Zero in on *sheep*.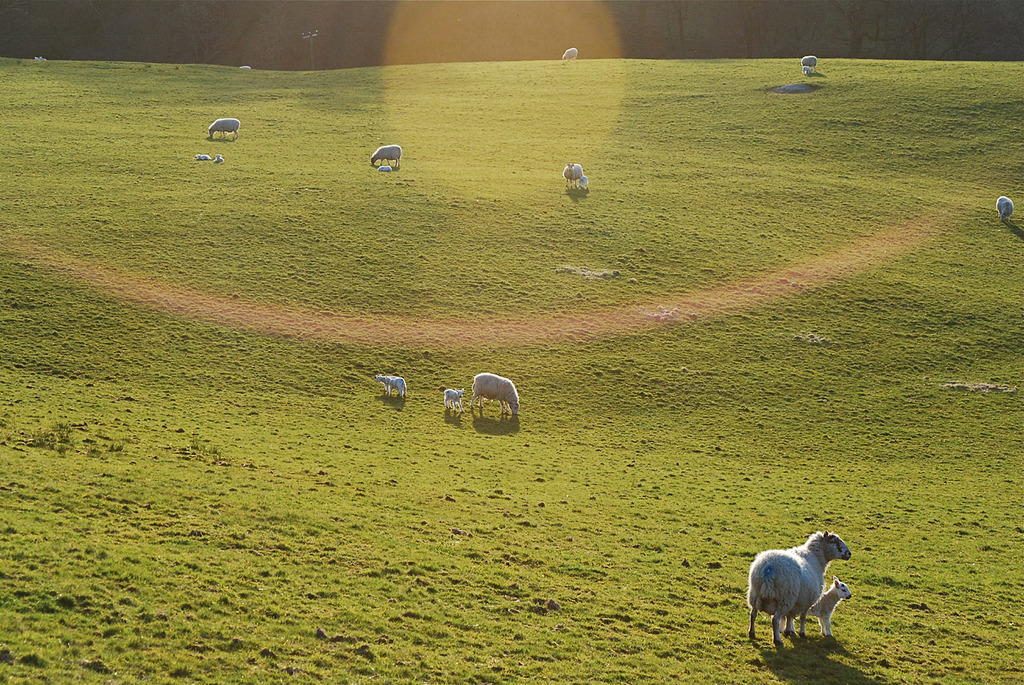
Zeroed in: 470,374,521,418.
